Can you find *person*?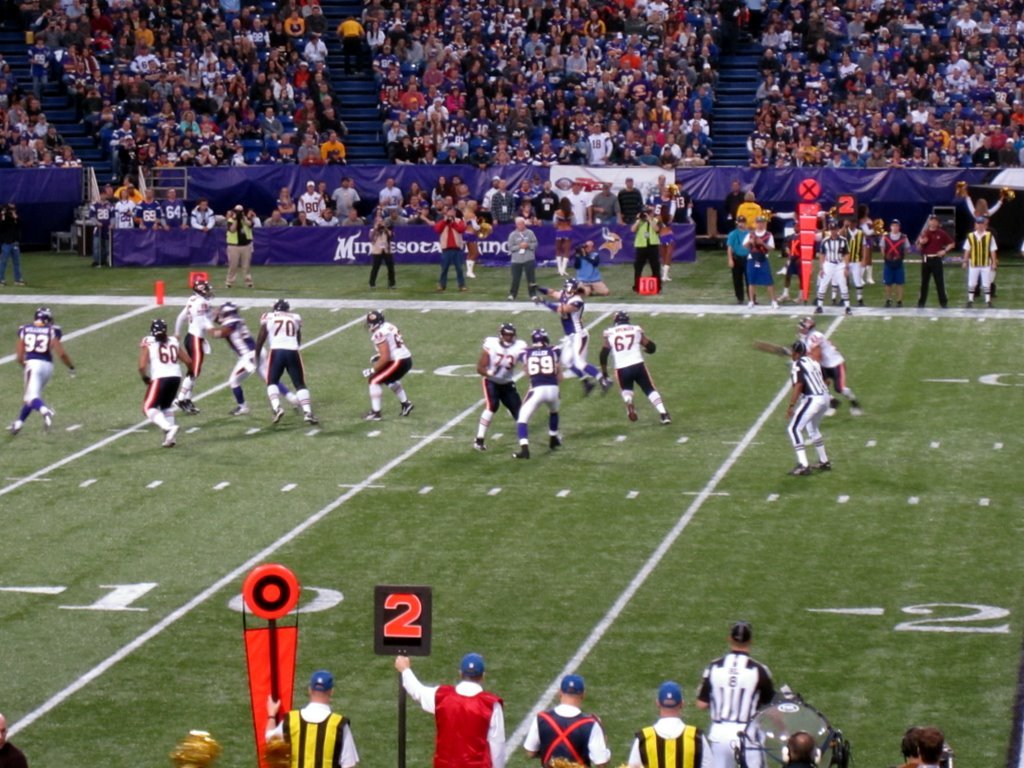
Yes, bounding box: detection(359, 308, 413, 424).
